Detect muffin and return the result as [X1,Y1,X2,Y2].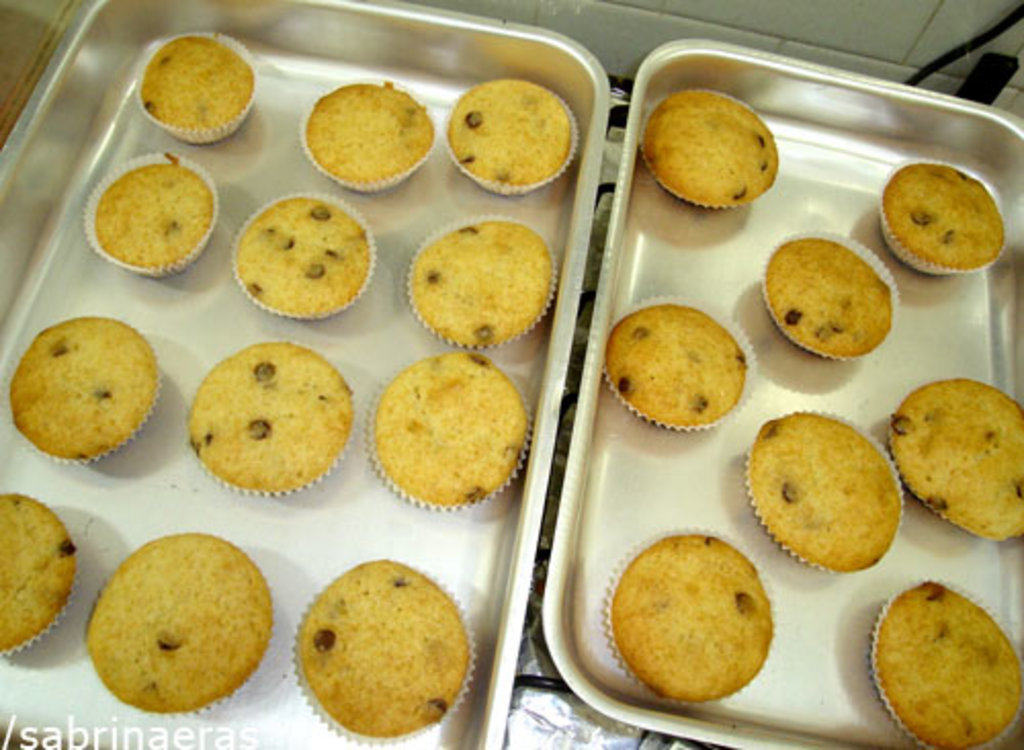
[221,186,379,326].
